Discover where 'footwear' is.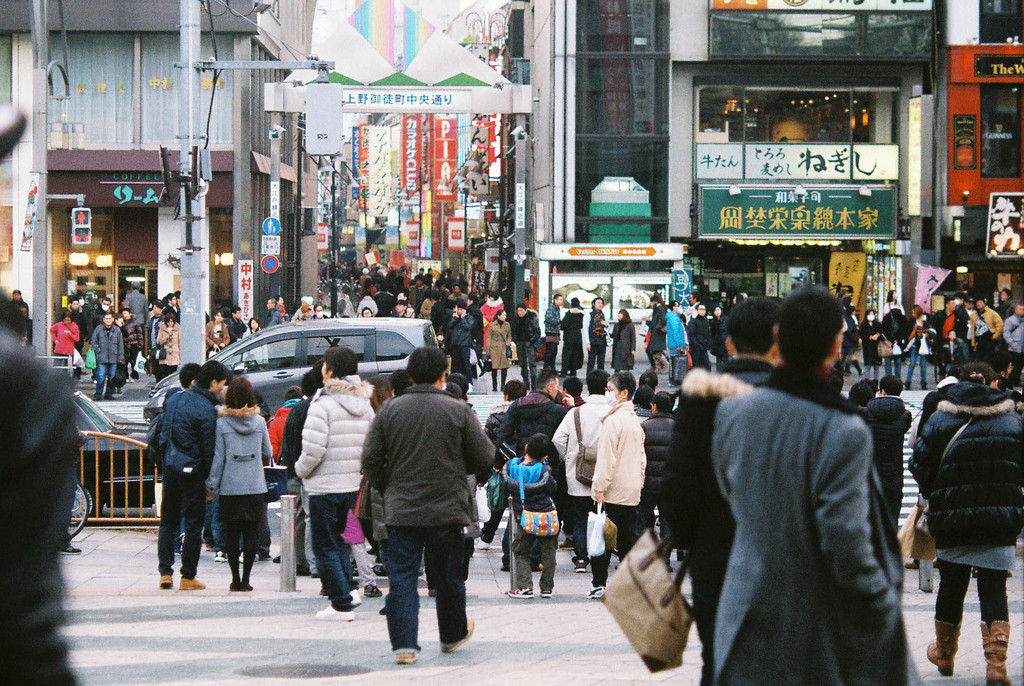
Discovered at (left=979, top=616, right=1011, bottom=685).
